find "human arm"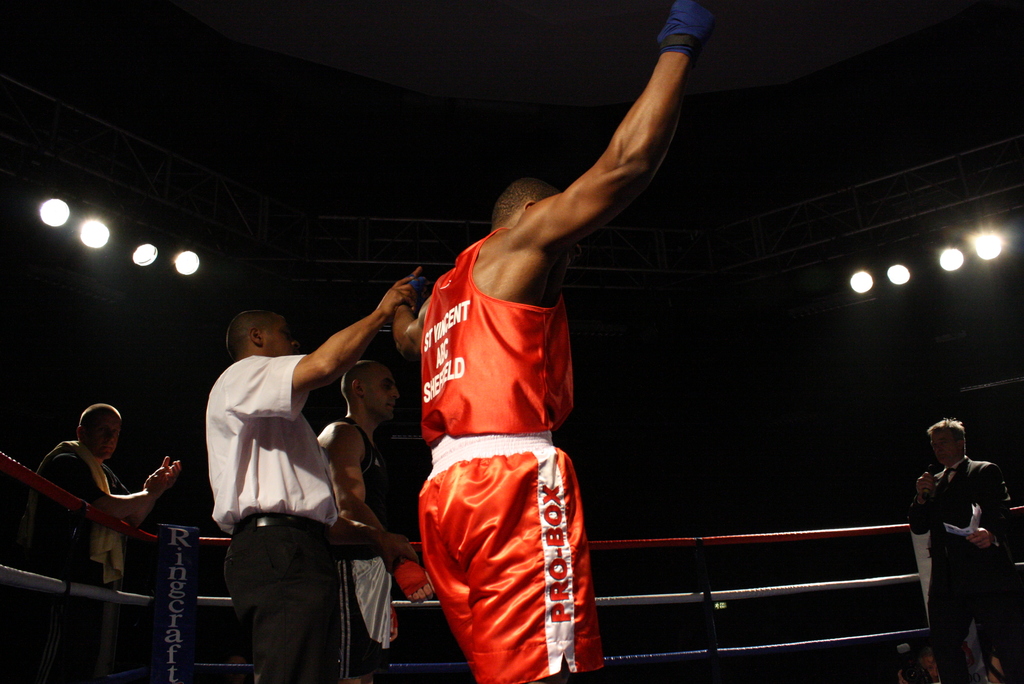
321:512:424:566
